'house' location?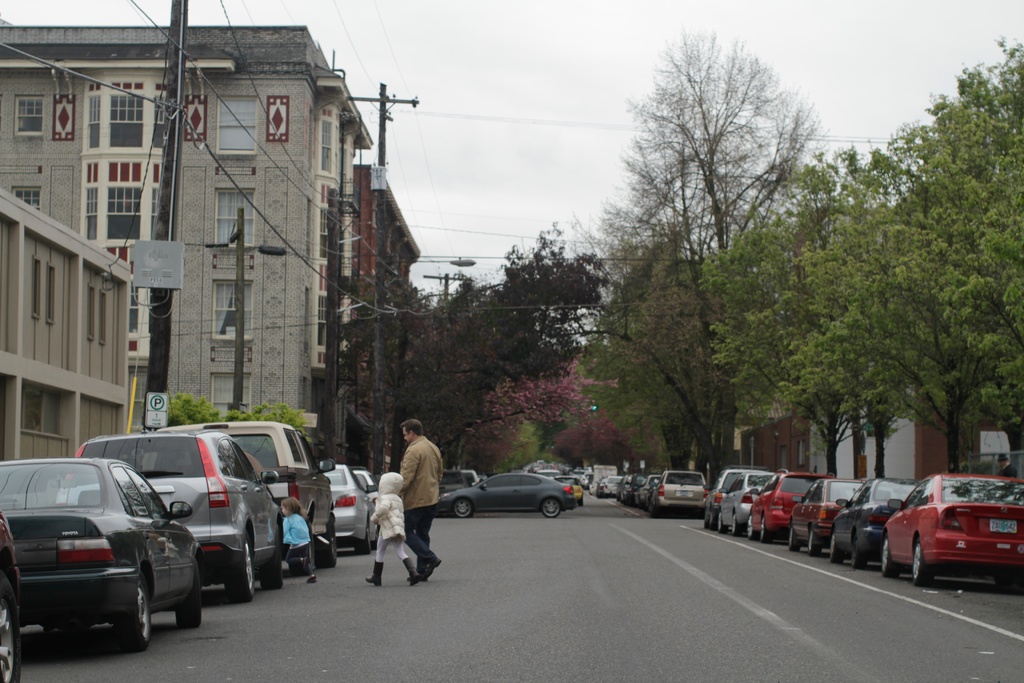
bbox=[698, 365, 920, 538]
